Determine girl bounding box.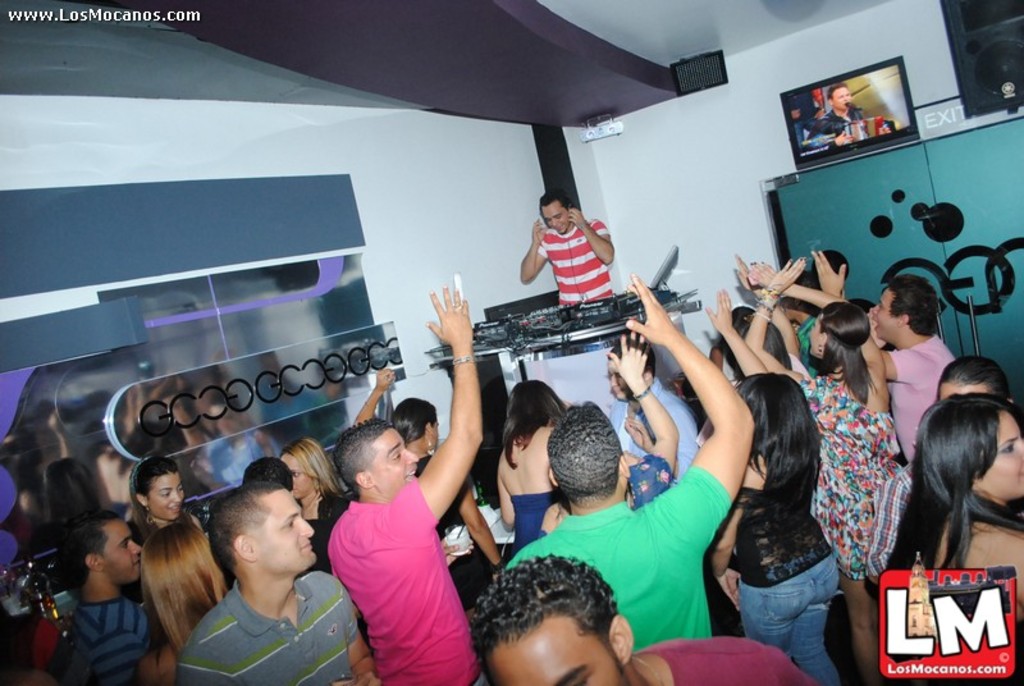
Determined: {"left": 719, "top": 284, "right": 861, "bottom": 685}.
